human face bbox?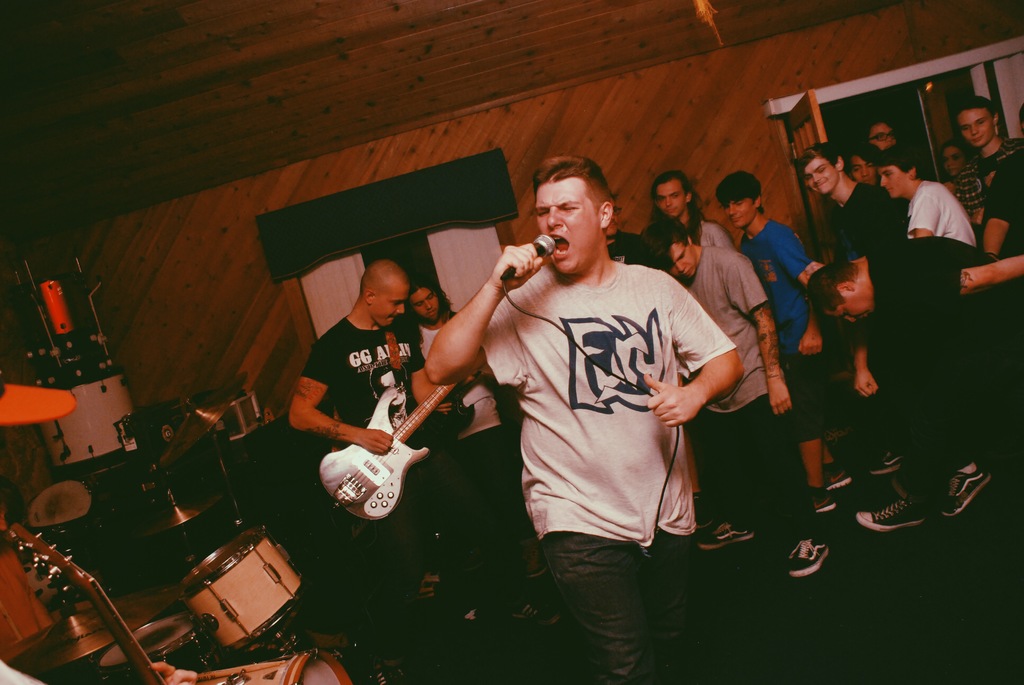
crop(874, 168, 906, 203)
